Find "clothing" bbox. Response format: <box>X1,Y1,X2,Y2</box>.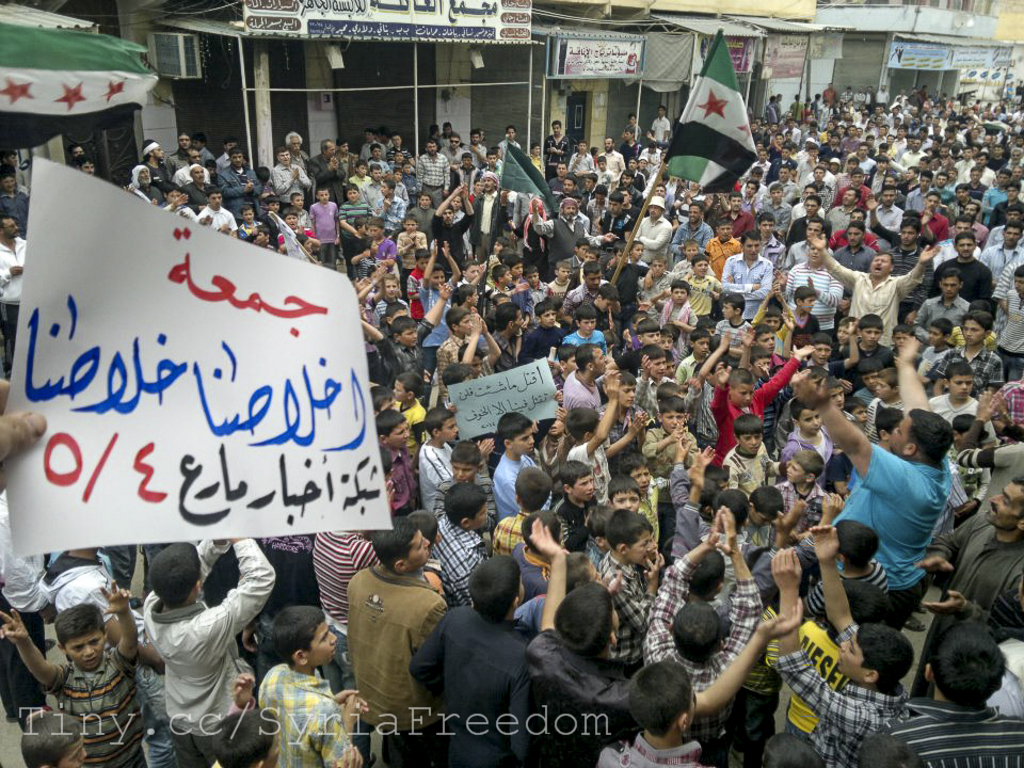
<box>432,516,492,610</box>.
